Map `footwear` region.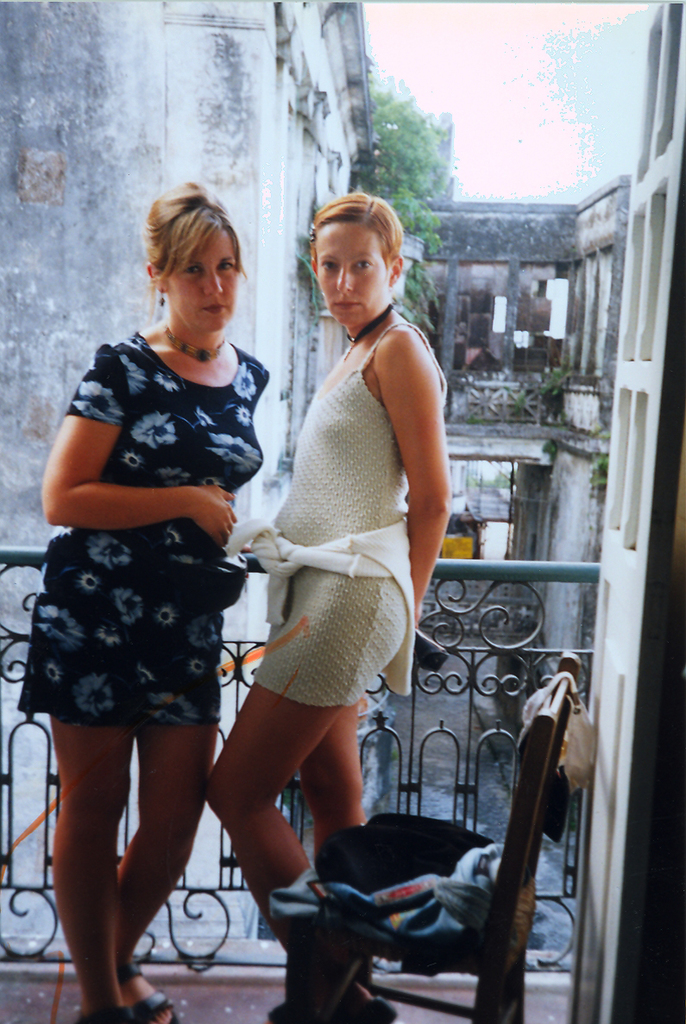
Mapped to bbox=(116, 961, 179, 1023).
